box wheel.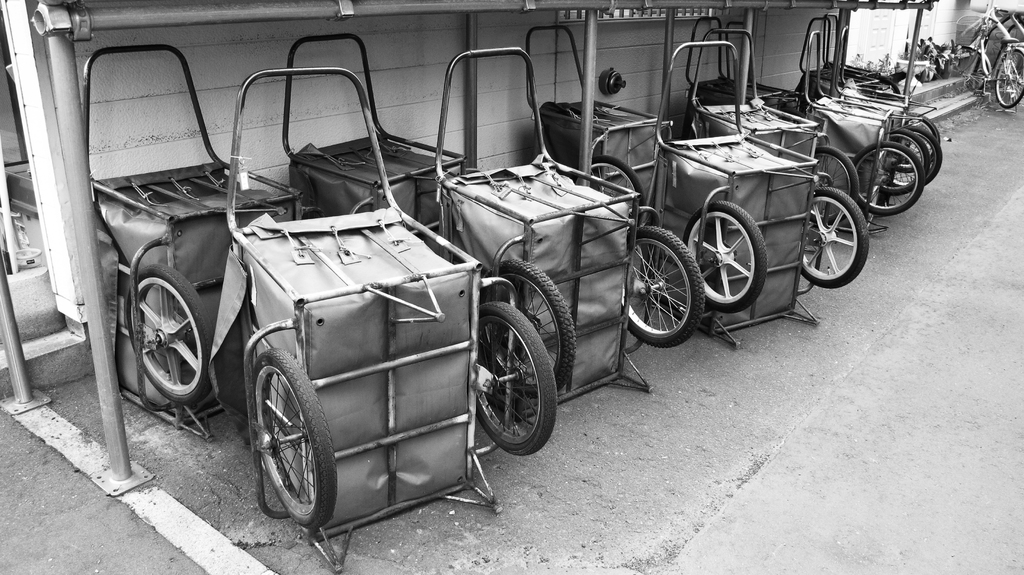
[589,156,648,220].
